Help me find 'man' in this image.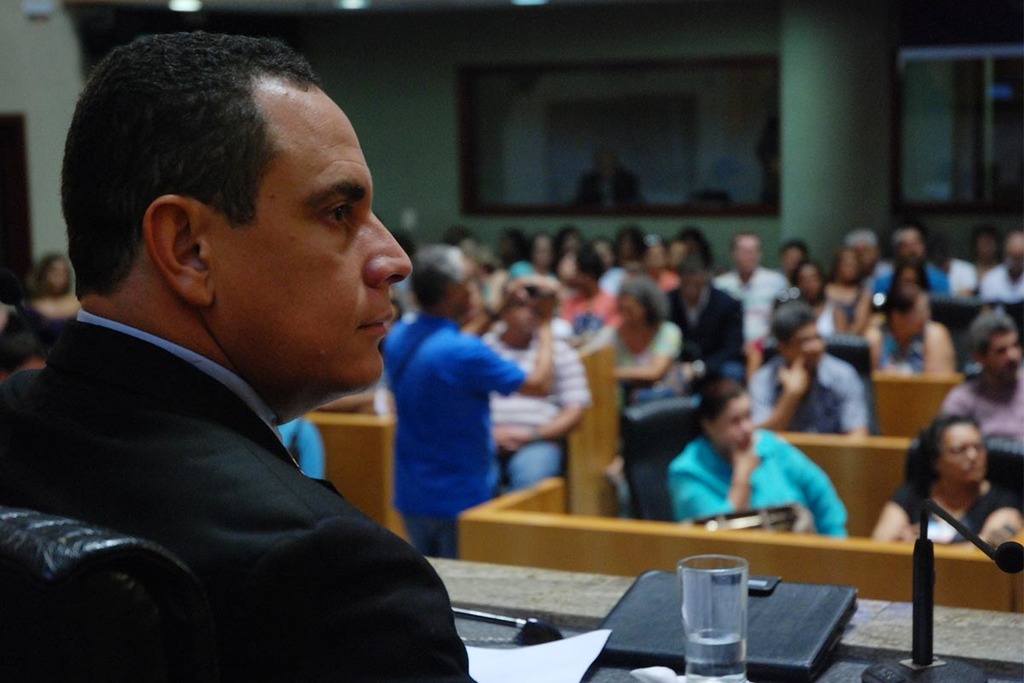
Found it: x1=481, y1=277, x2=591, y2=504.
